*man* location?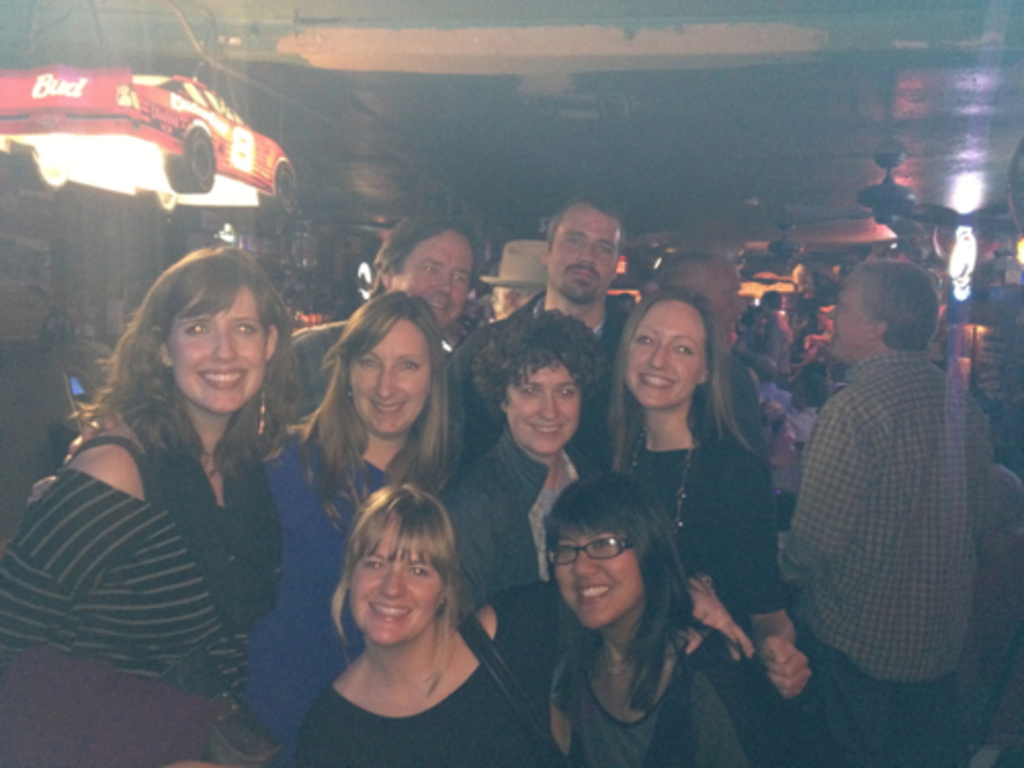
bbox=[776, 199, 1008, 756]
